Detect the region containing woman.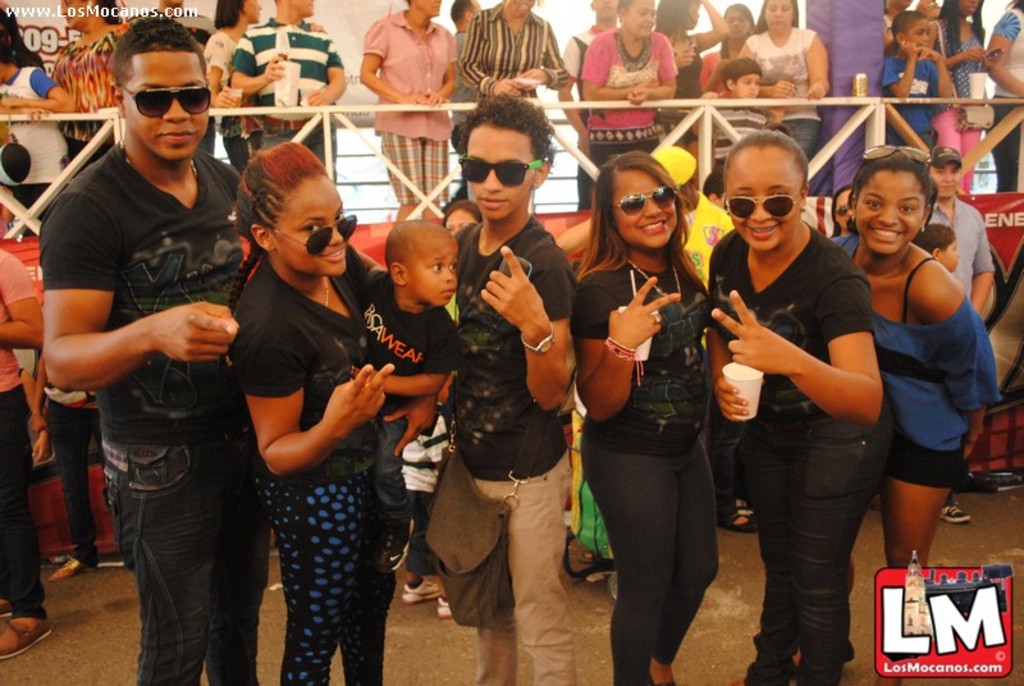
230/137/454/685.
